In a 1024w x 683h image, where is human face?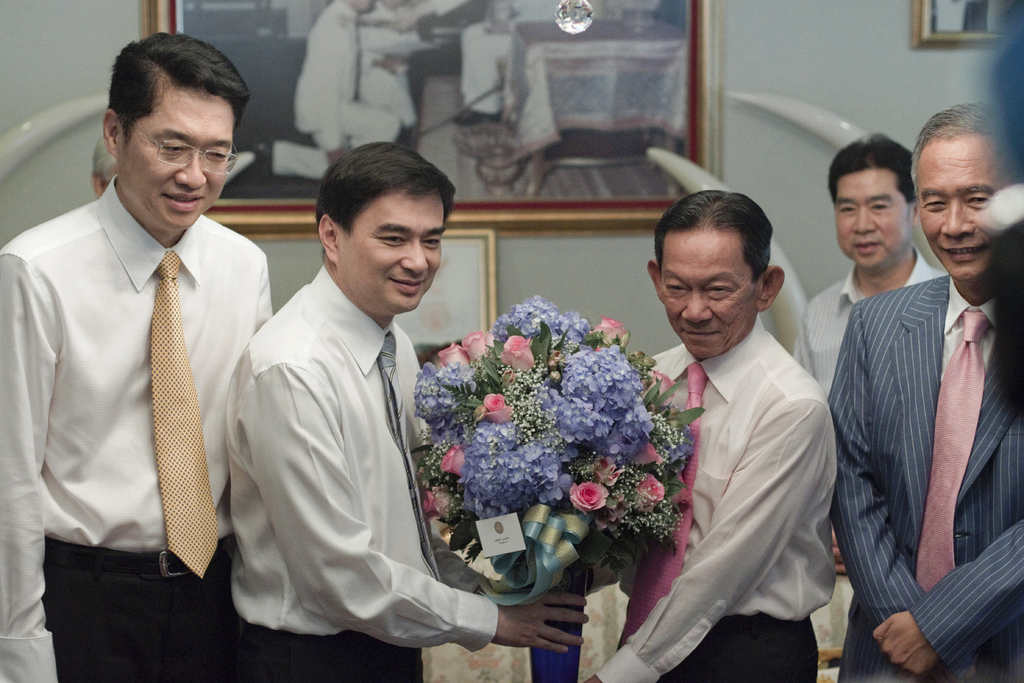
(x1=339, y1=191, x2=445, y2=311).
